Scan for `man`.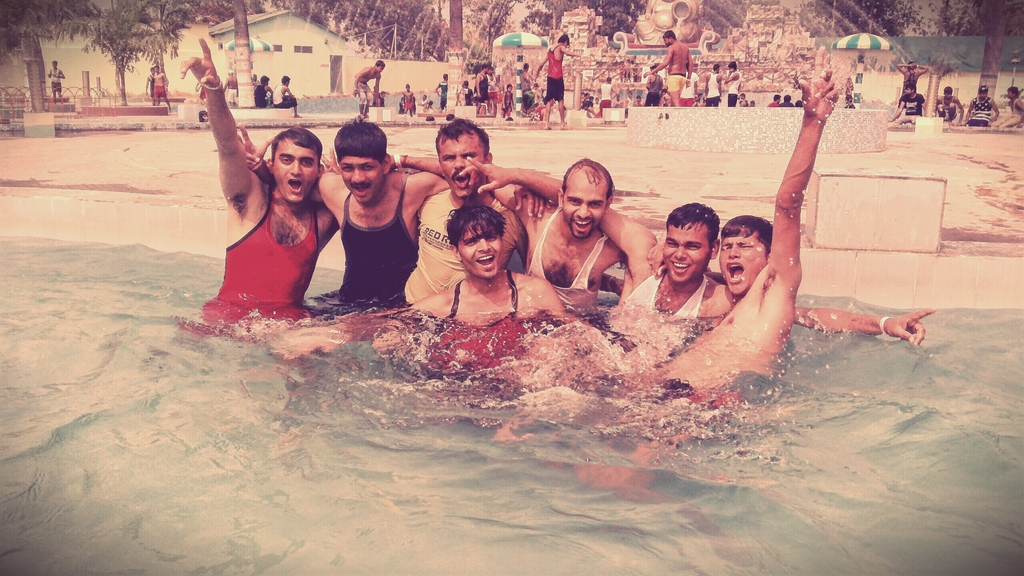
Scan result: 676:59:700:107.
